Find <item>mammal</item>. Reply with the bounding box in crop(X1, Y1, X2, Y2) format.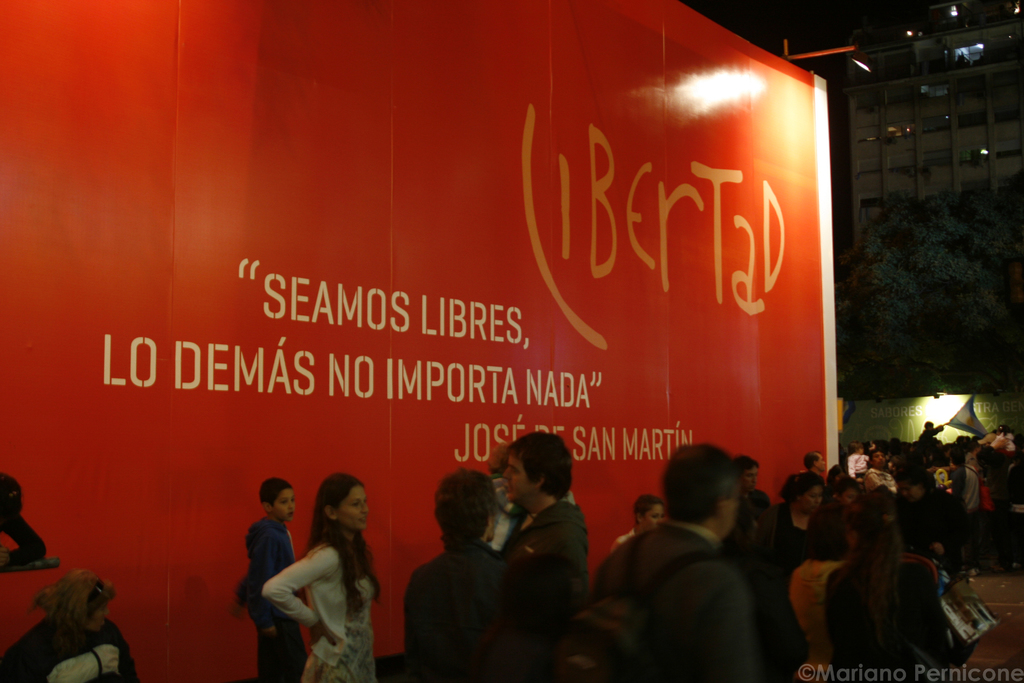
crop(0, 466, 51, 575).
